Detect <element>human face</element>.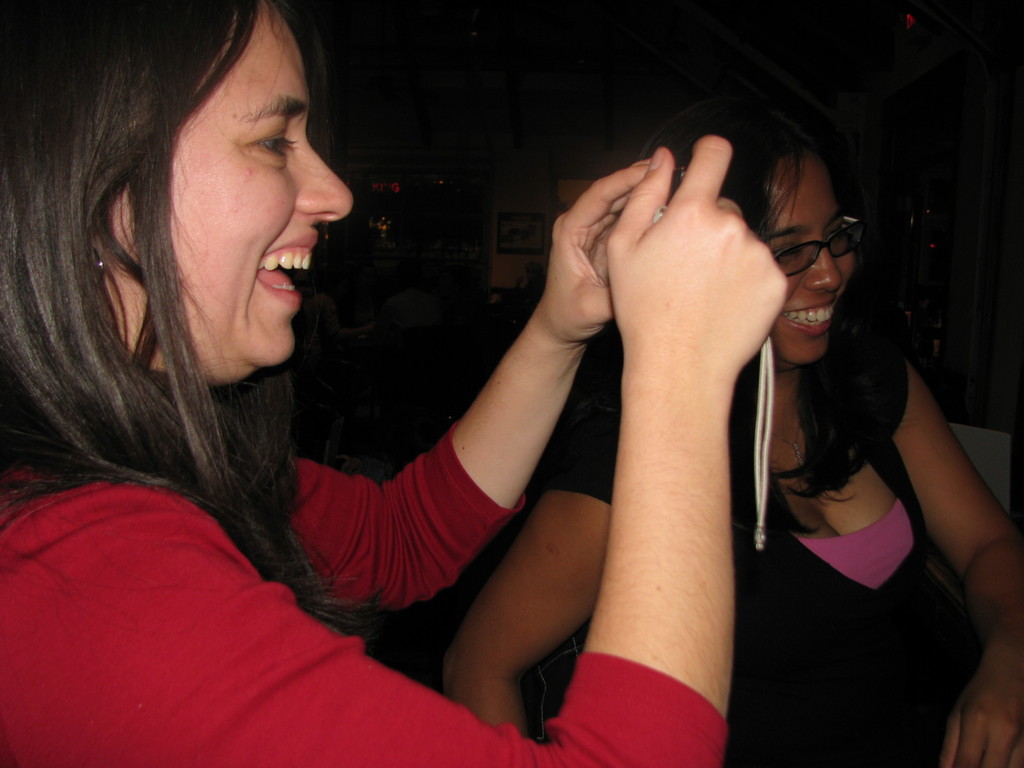
Detected at [147,0,358,365].
